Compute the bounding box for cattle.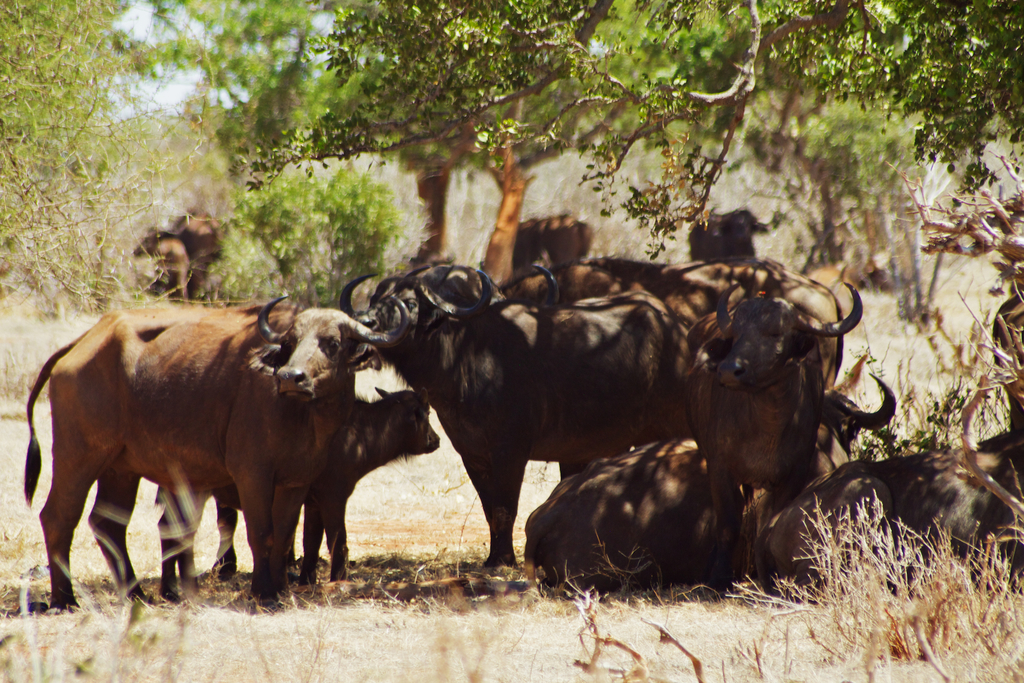
(x1=648, y1=257, x2=865, y2=591).
